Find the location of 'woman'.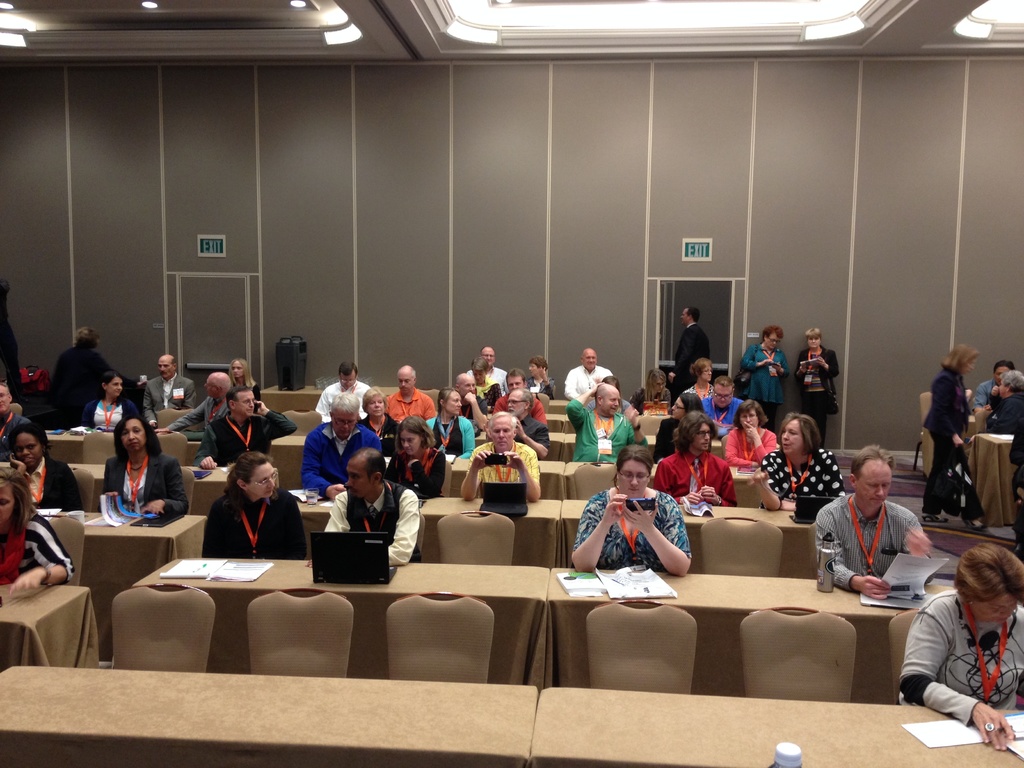
Location: region(893, 544, 1023, 753).
